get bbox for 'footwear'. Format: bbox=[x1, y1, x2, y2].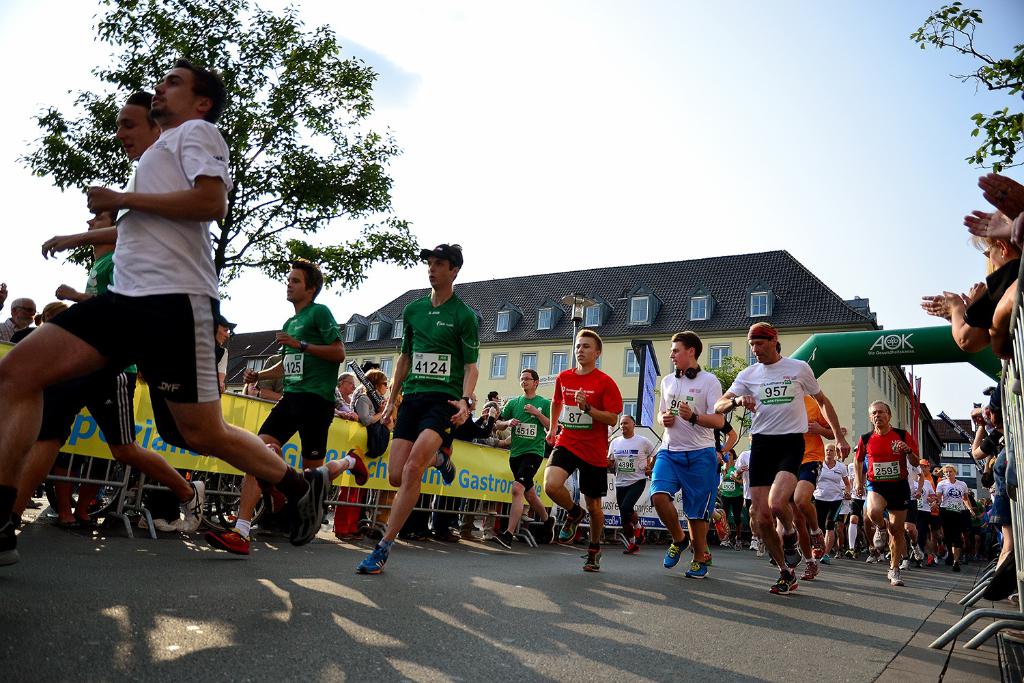
bbox=[808, 529, 828, 558].
